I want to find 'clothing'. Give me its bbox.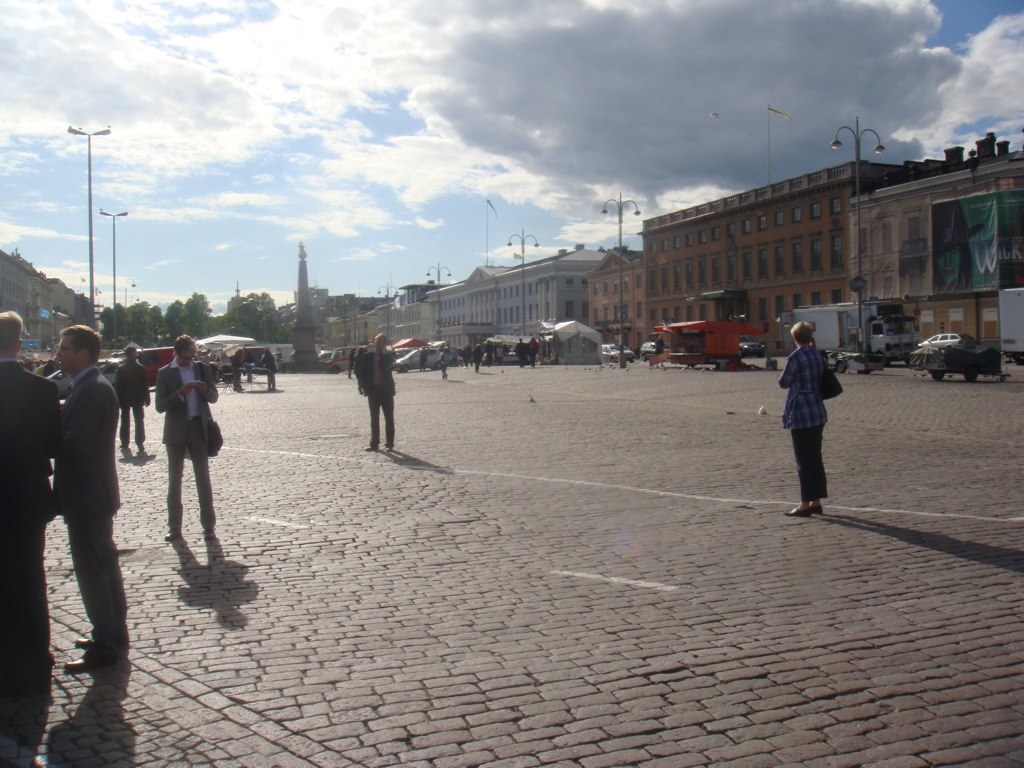
654,339,661,358.
